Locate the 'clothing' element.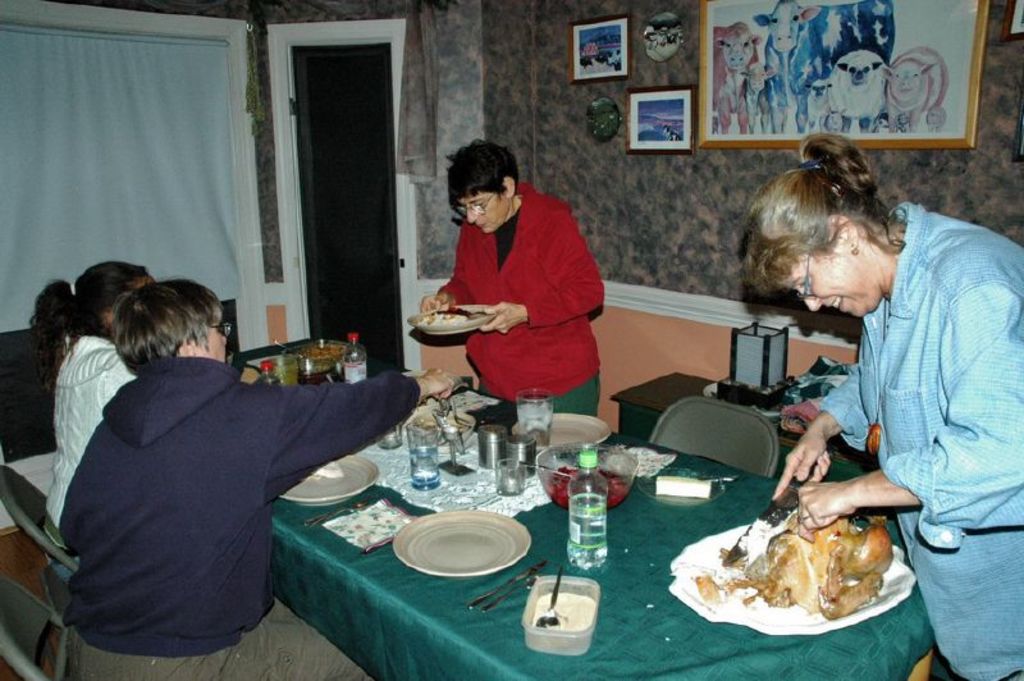
Element bbox: bbox(38, 294, 407, 678).
